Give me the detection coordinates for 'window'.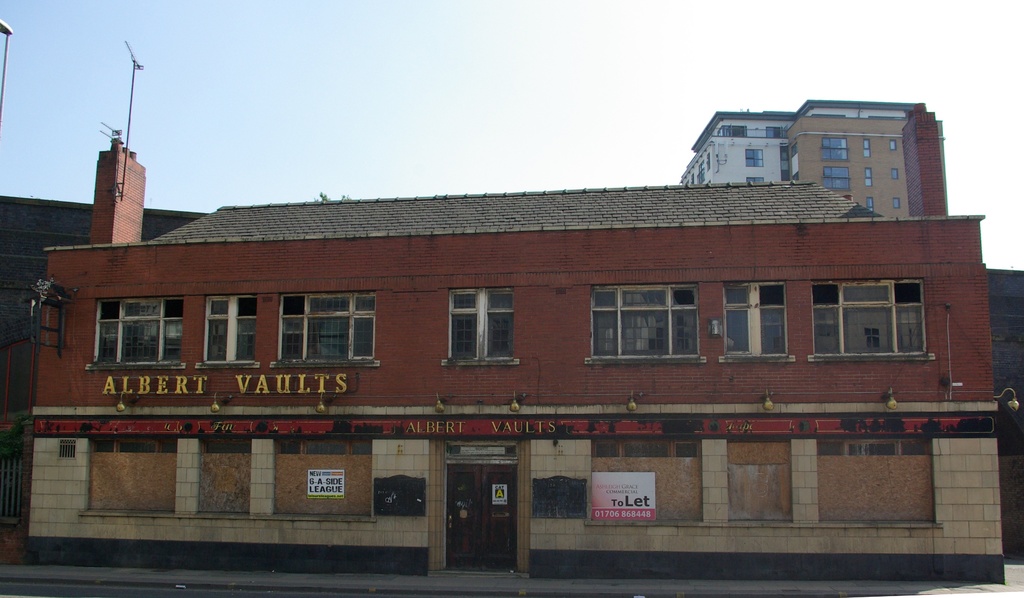
bbox=(818, 167, 850, 188).
